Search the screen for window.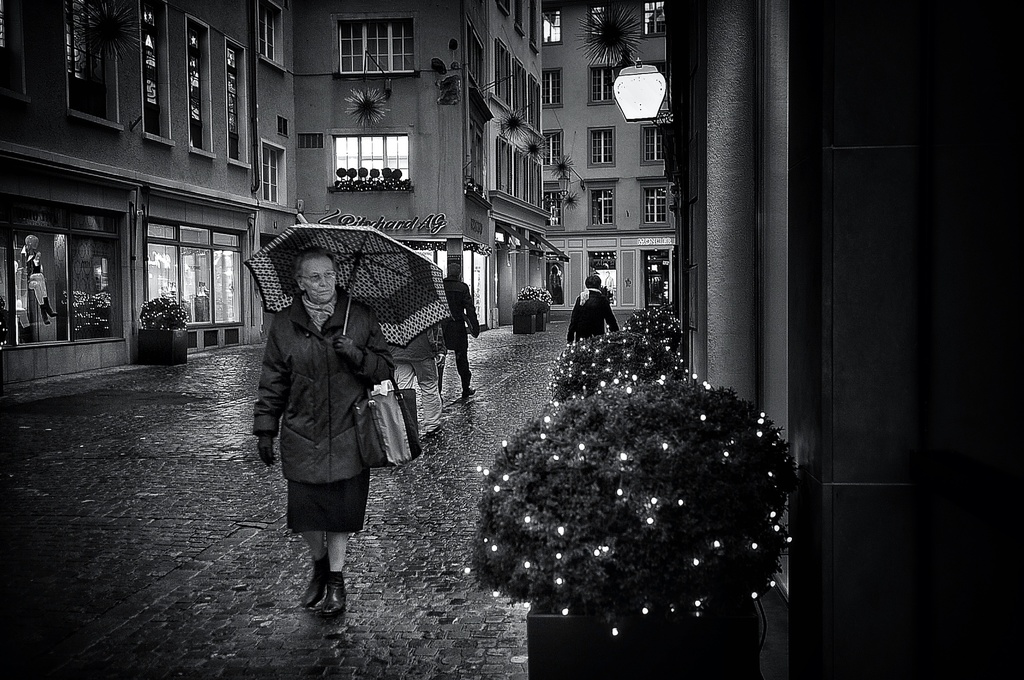
Found at left=514, top=54, right=527, bottom=124.
